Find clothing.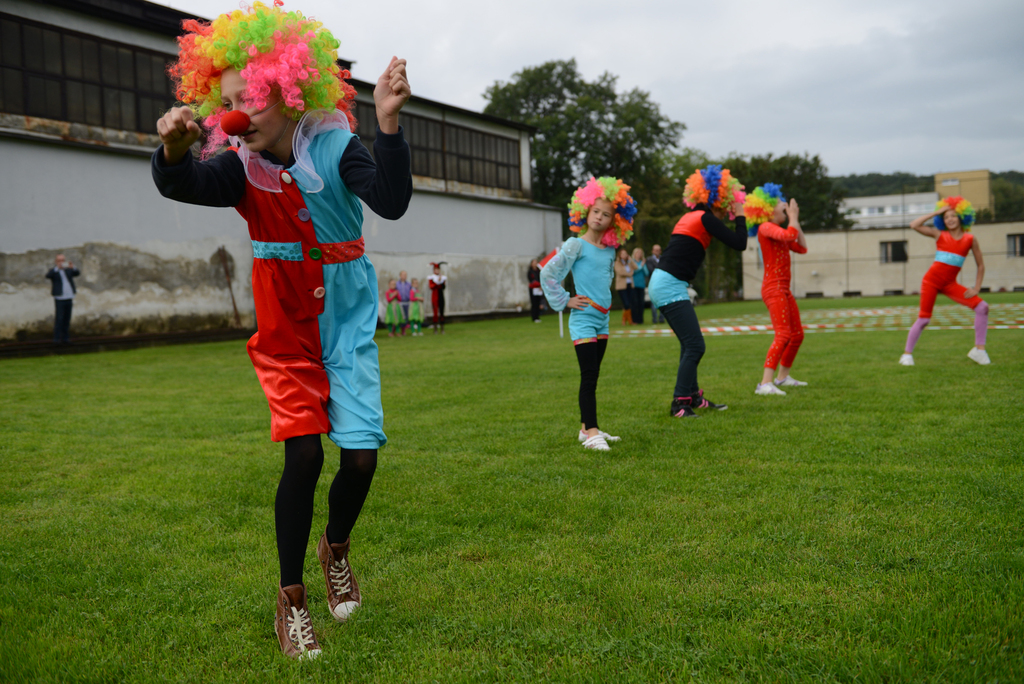
46:252:74:332.
